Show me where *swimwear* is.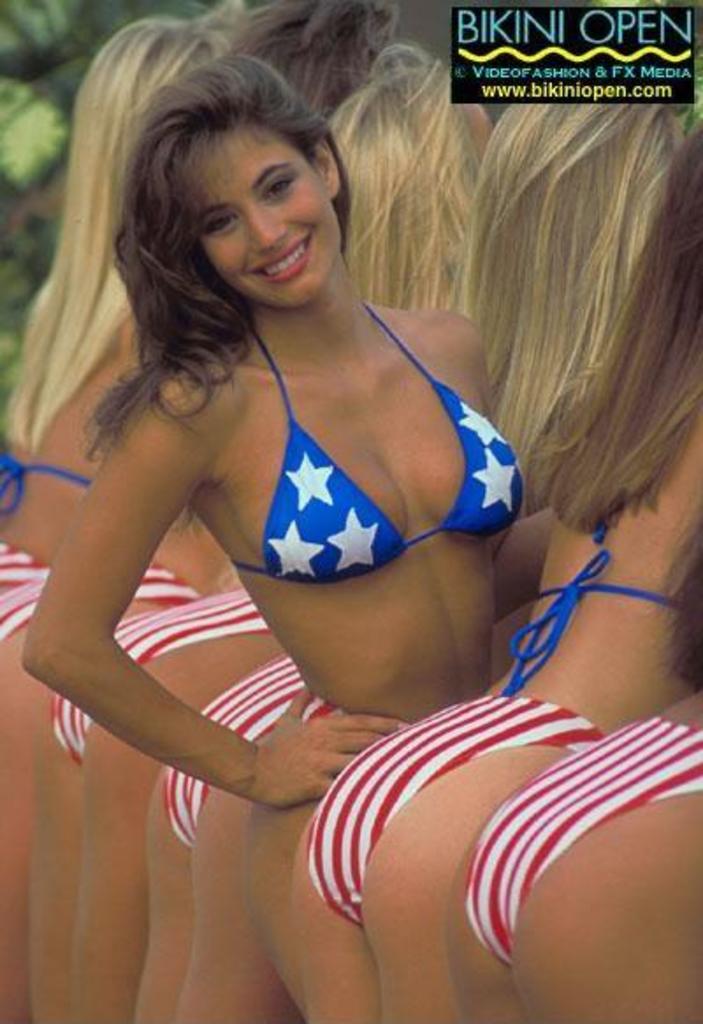
*swimwear* is at 227/300/525/585.
